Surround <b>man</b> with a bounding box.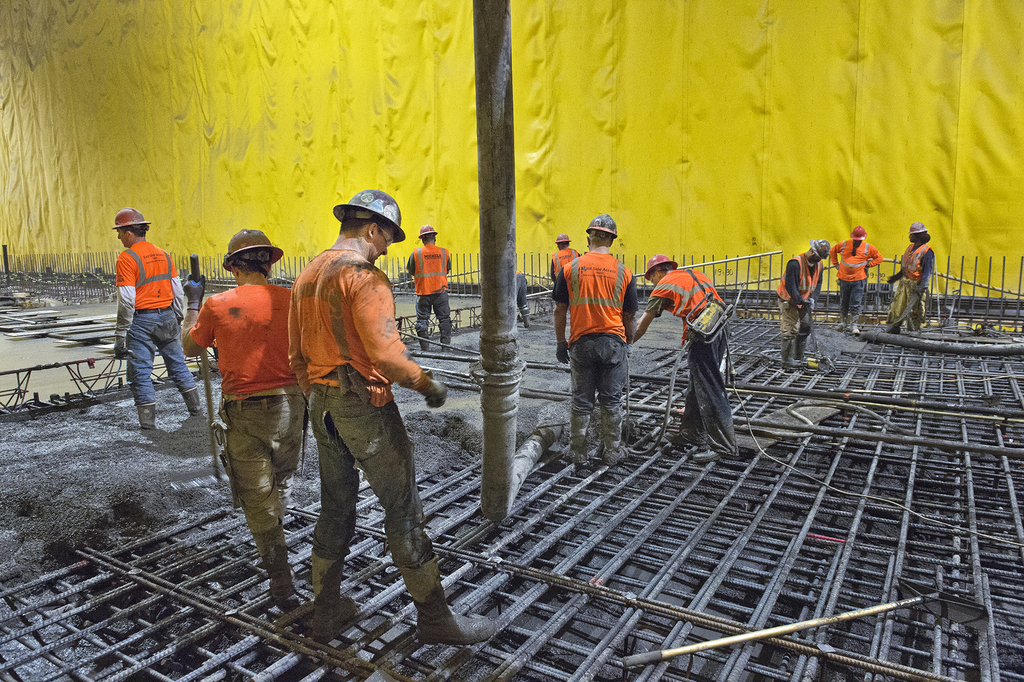
<bbox>774, 236, 835, 371</bbox>.
